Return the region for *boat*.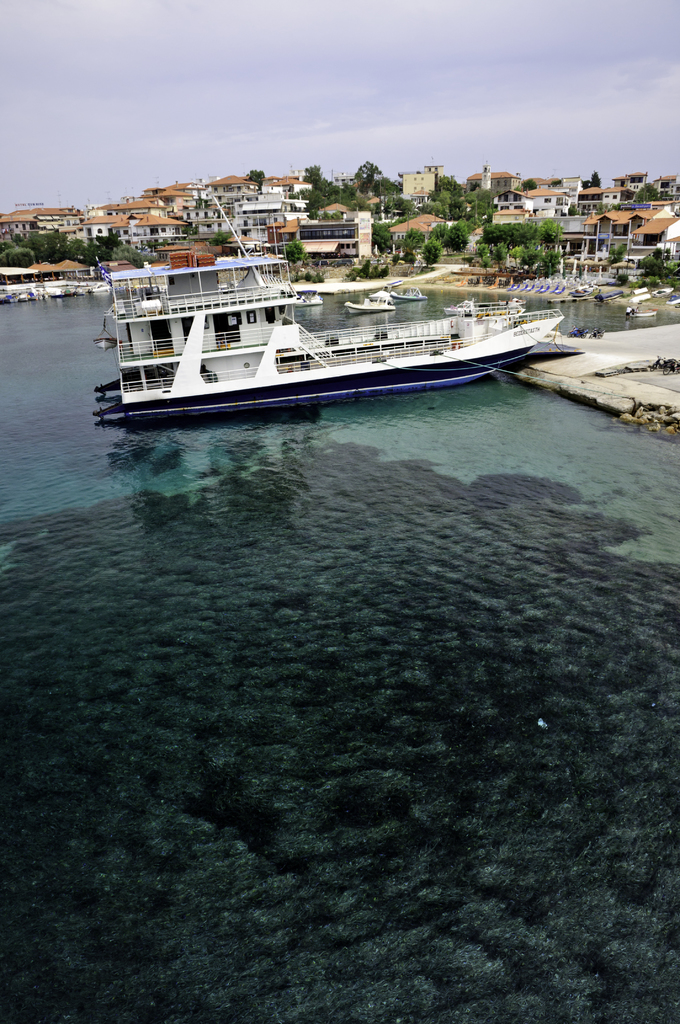
region(85, 246, 592, 440).
